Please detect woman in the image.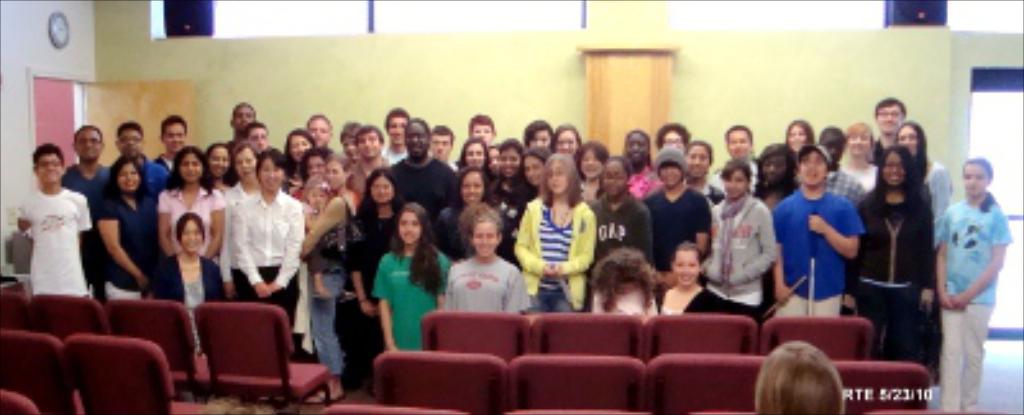
[893,118,952,225].
